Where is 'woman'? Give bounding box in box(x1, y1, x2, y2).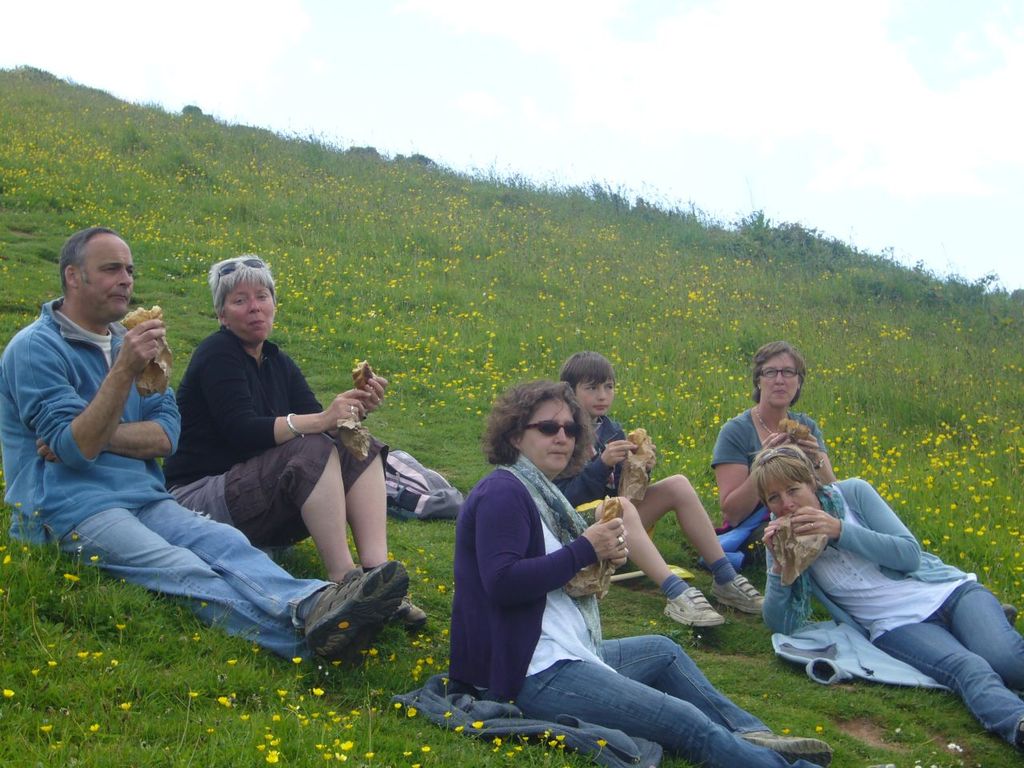
box(743, 386, 1009, 728).
